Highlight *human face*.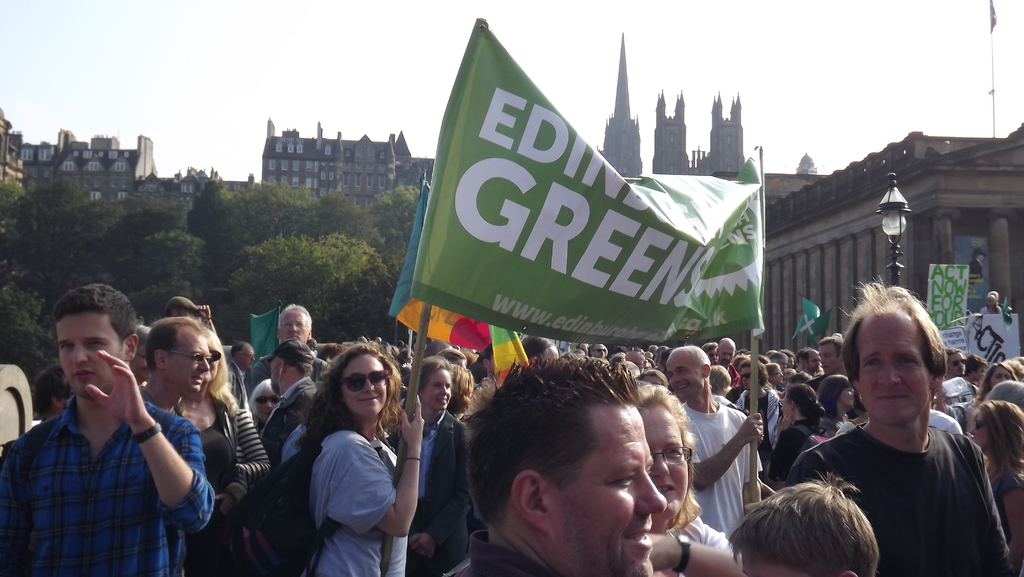
Highlighted region: bbox=[740, 365, 752, 390].
